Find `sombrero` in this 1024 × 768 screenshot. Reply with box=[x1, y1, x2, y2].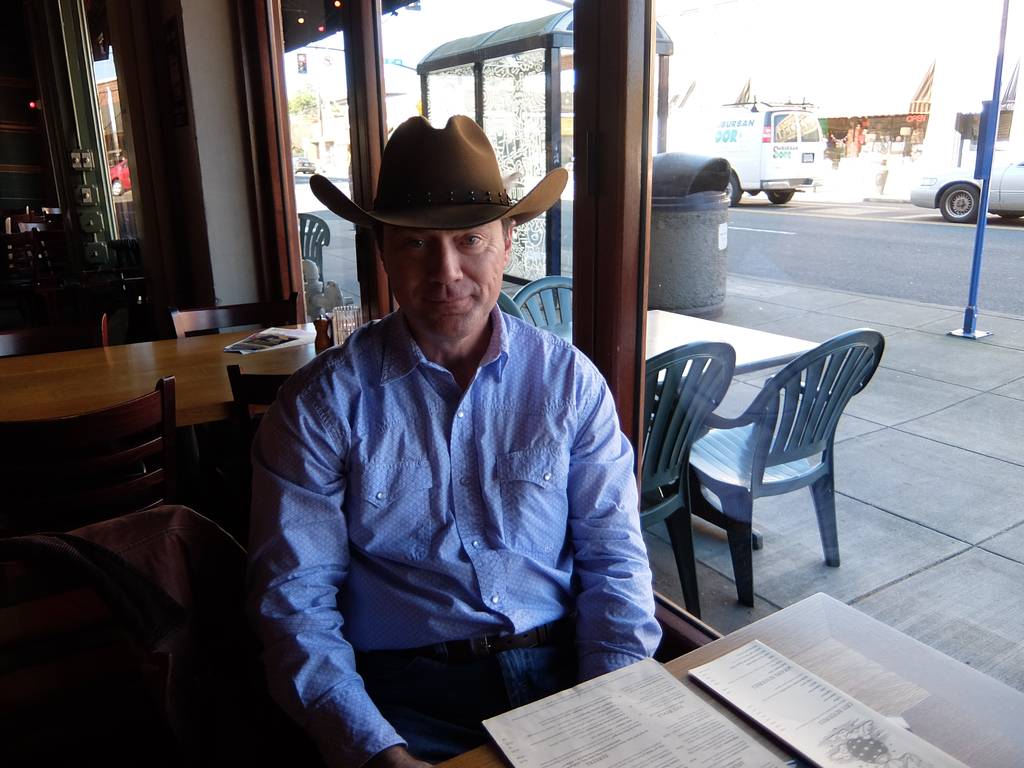
box=[307, 111, 565, 230].
